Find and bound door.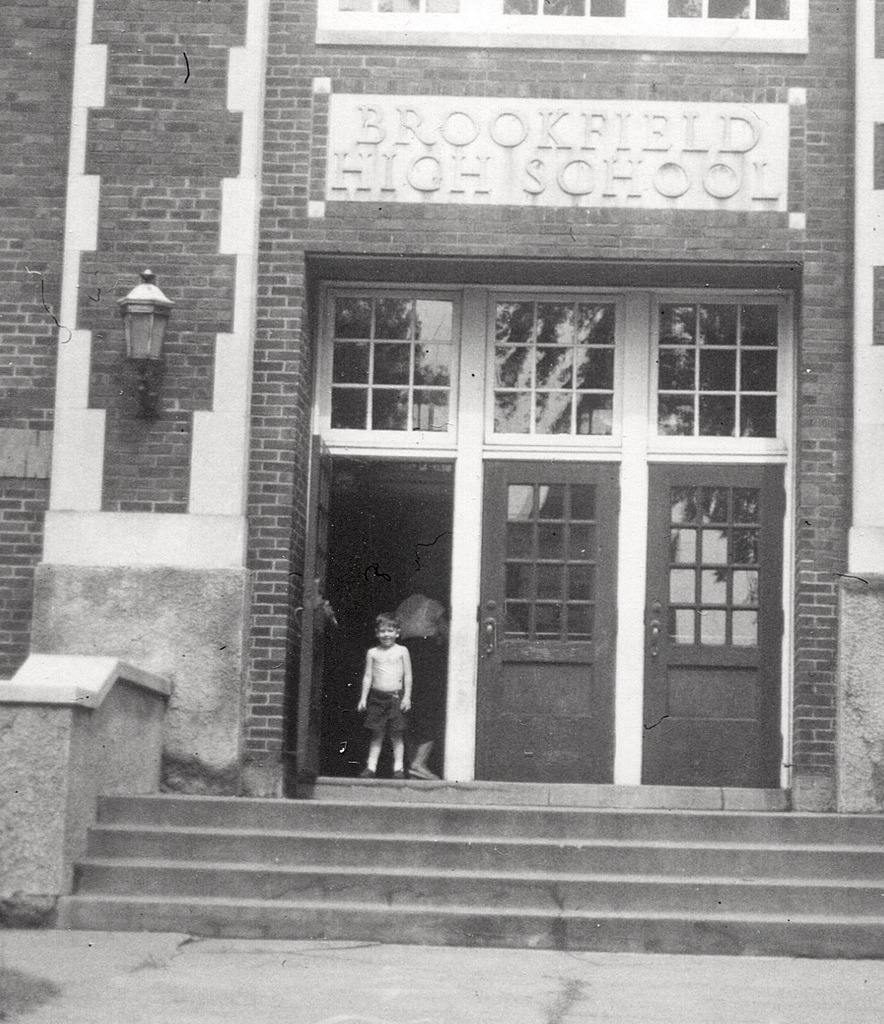
Bound: box=[643, 452, 784, 786].
